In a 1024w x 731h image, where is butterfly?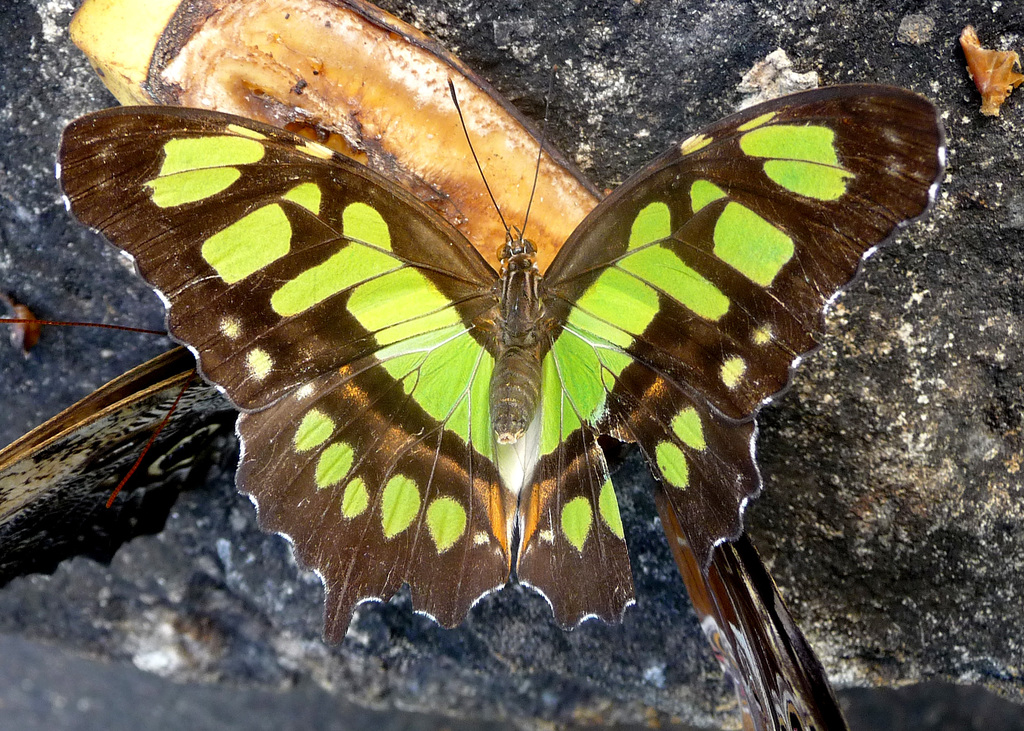
79/0/967/665.
